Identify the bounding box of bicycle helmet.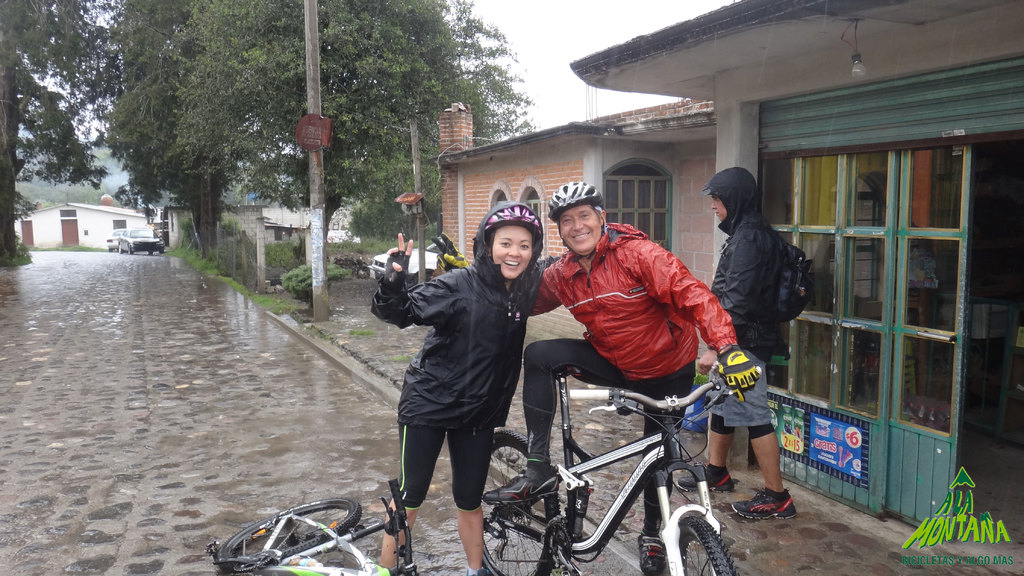
{"x1": 483, "y1": 204, "x2": 547, "y2": 247}.
